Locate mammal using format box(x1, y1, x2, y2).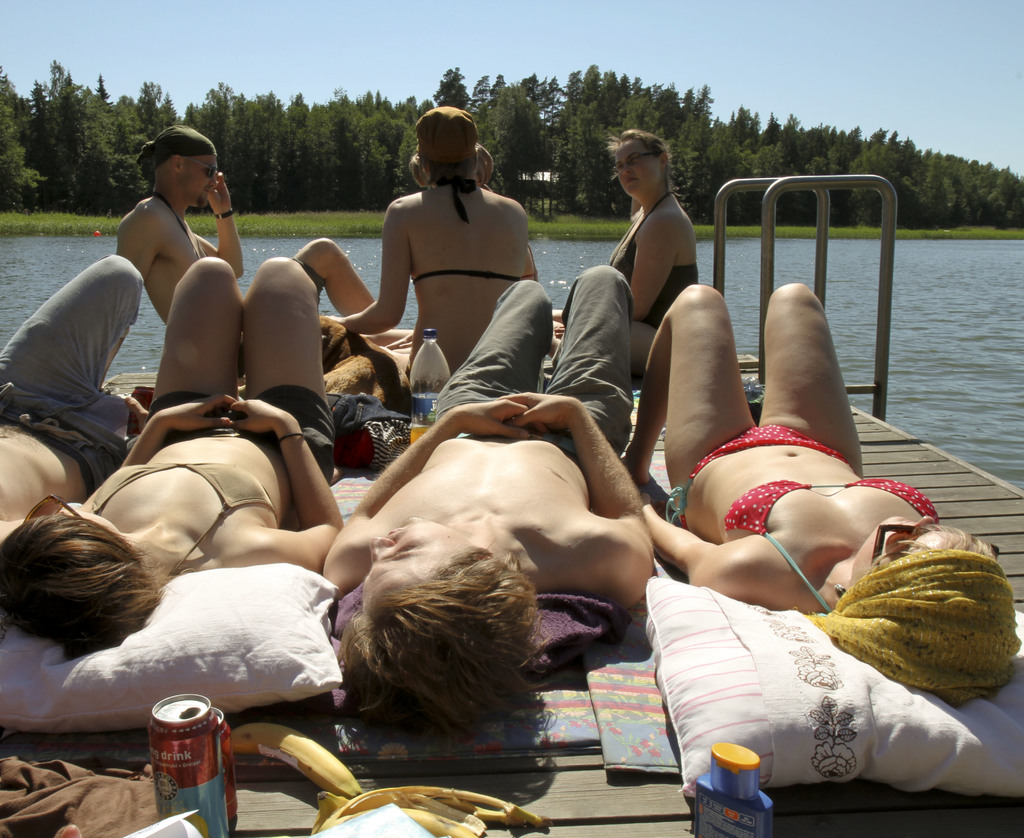
box(622, 283, 1018, 711).
